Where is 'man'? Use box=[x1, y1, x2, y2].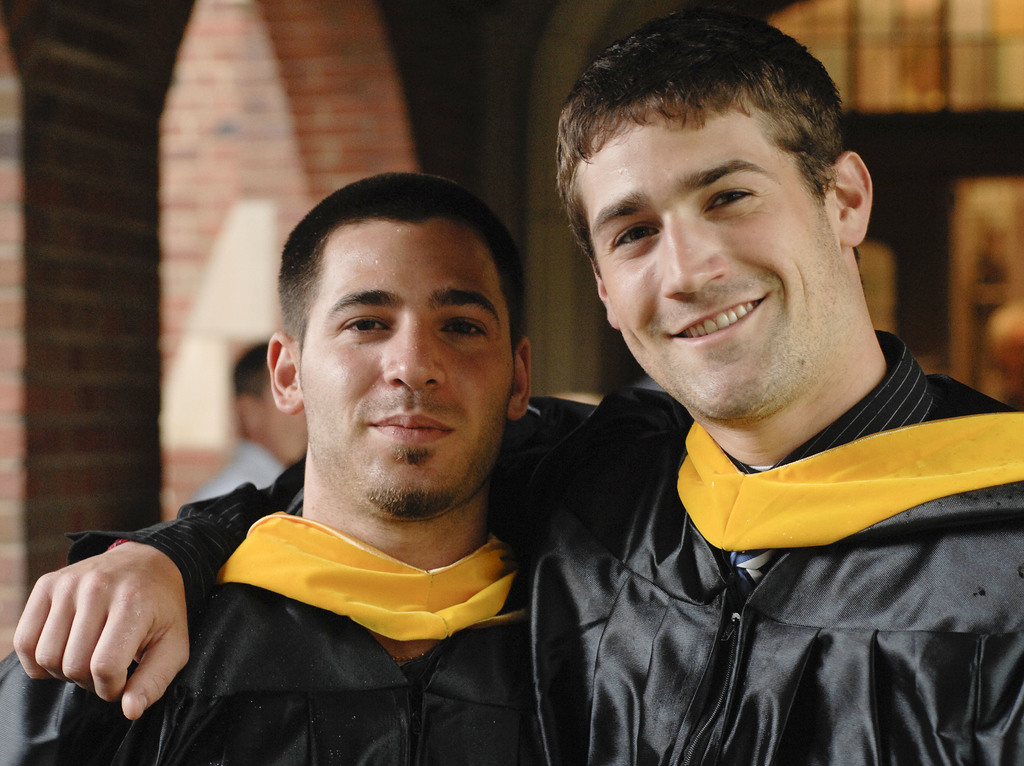
box=[13, 8, 1023, 761].
